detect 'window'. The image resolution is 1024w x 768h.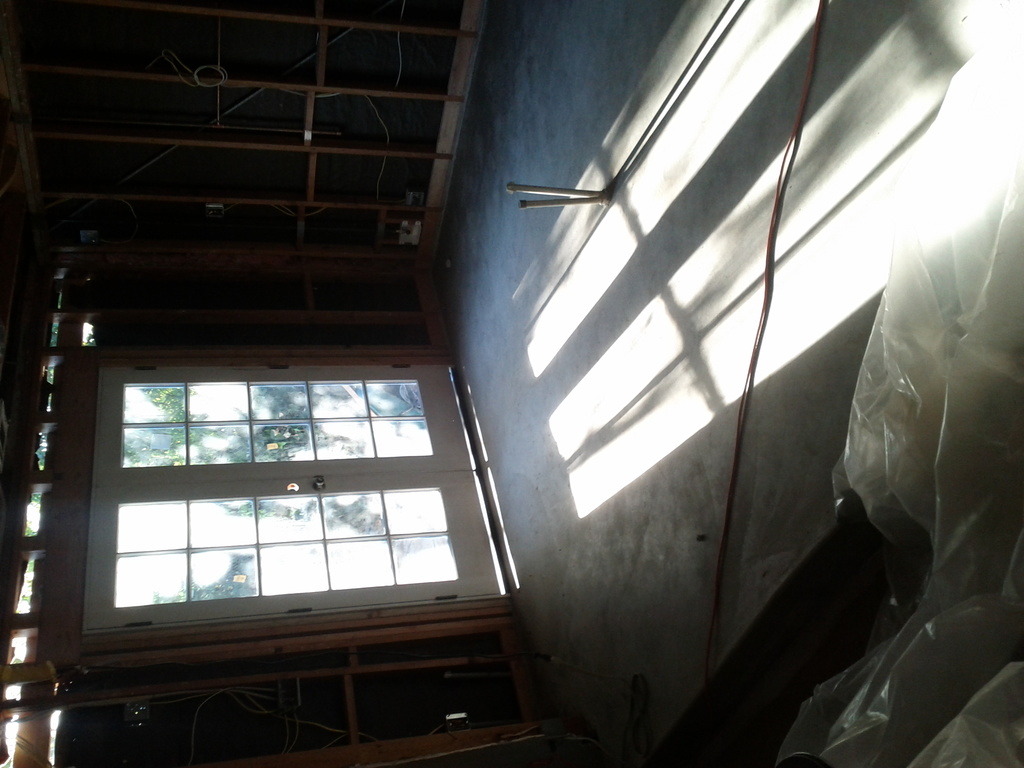
box=[93, 357, 499, 632].
